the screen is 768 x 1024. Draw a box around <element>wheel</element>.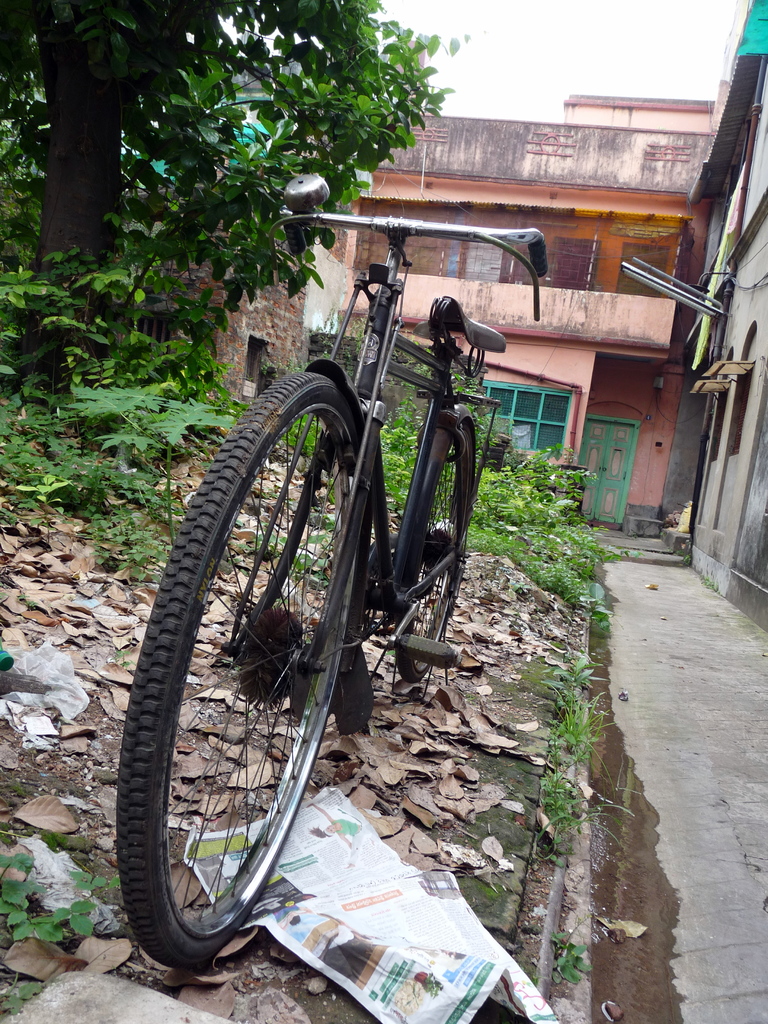
Rect(110, 448, 383, 949).
